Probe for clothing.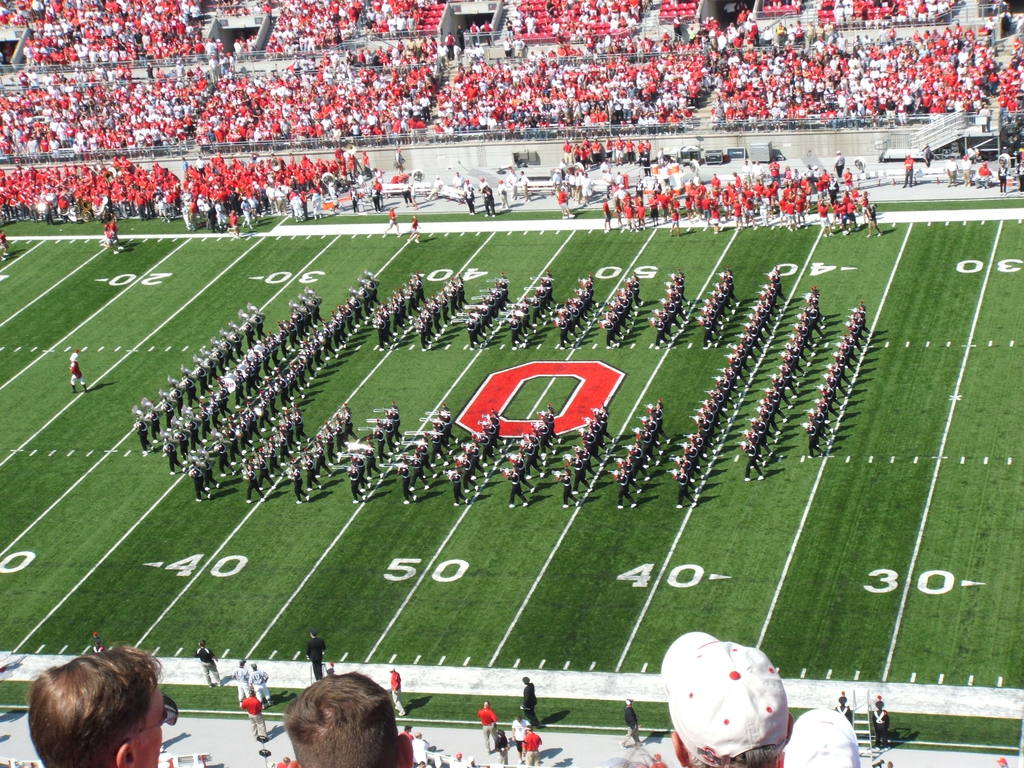
Probe result: box(507, 169, 518, 196).
